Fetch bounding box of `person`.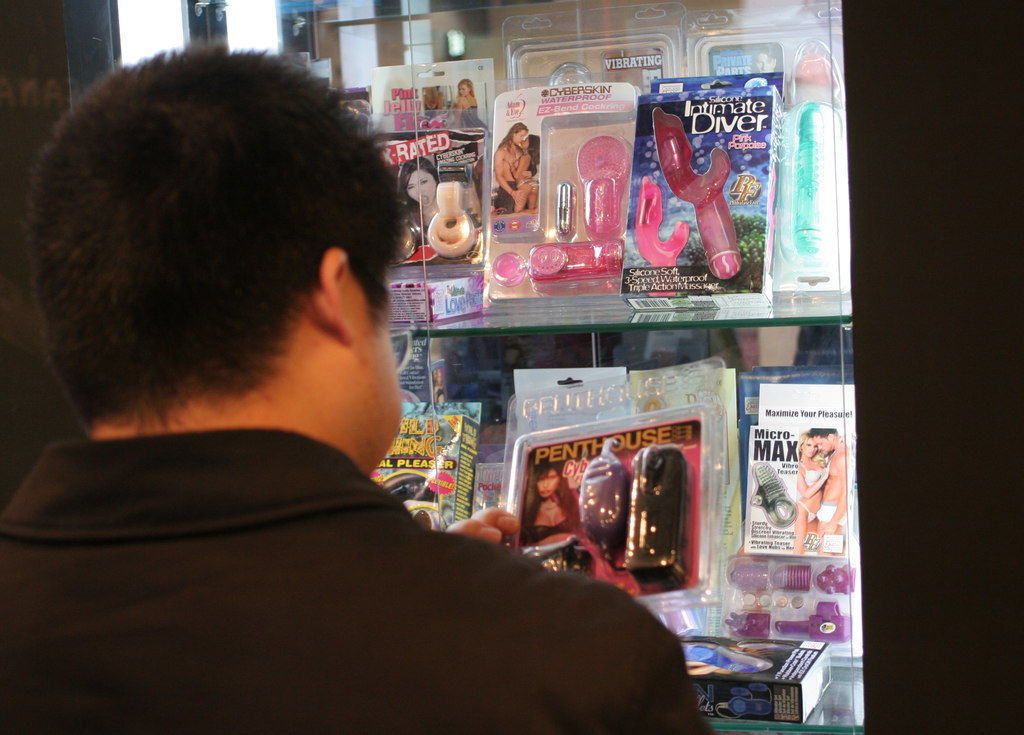
Bbox: (left=812, top=427, right=842, bottom=540).
